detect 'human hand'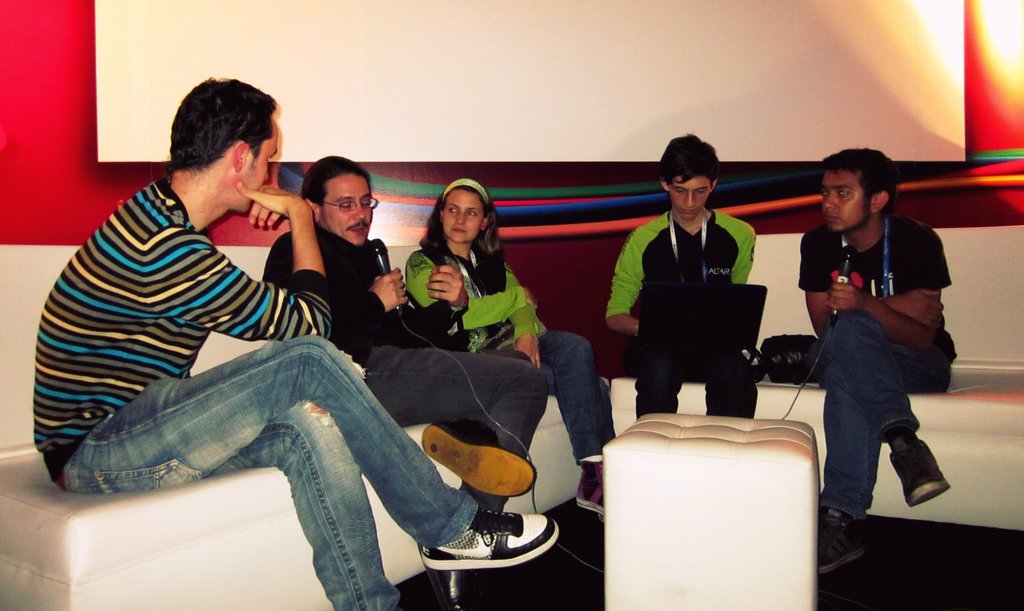
left=230, top=185, right=316, bottom=244
